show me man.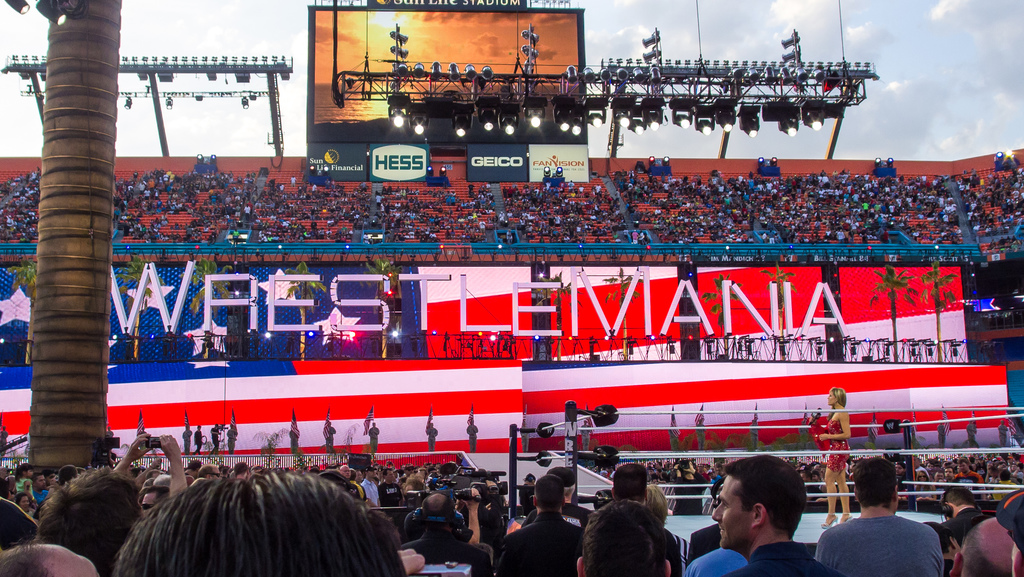
man is here: (x1=952, y1=454, x2=989, y2=501).
